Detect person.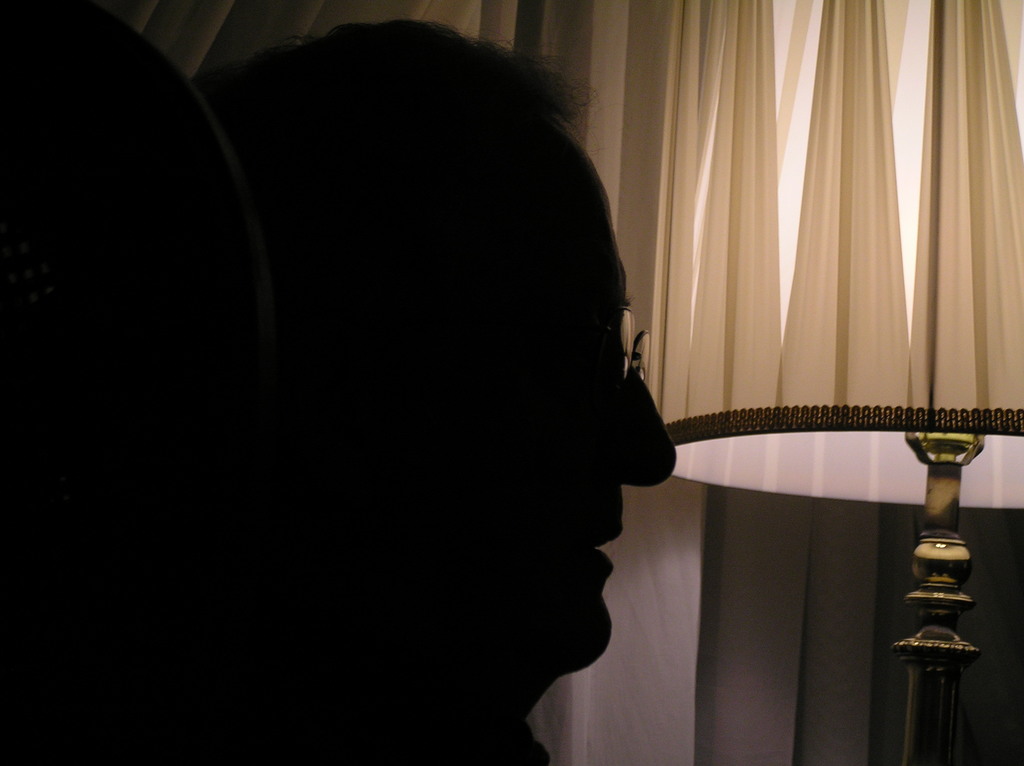
Detected at <region>158, 12, 683, 765</region>.
